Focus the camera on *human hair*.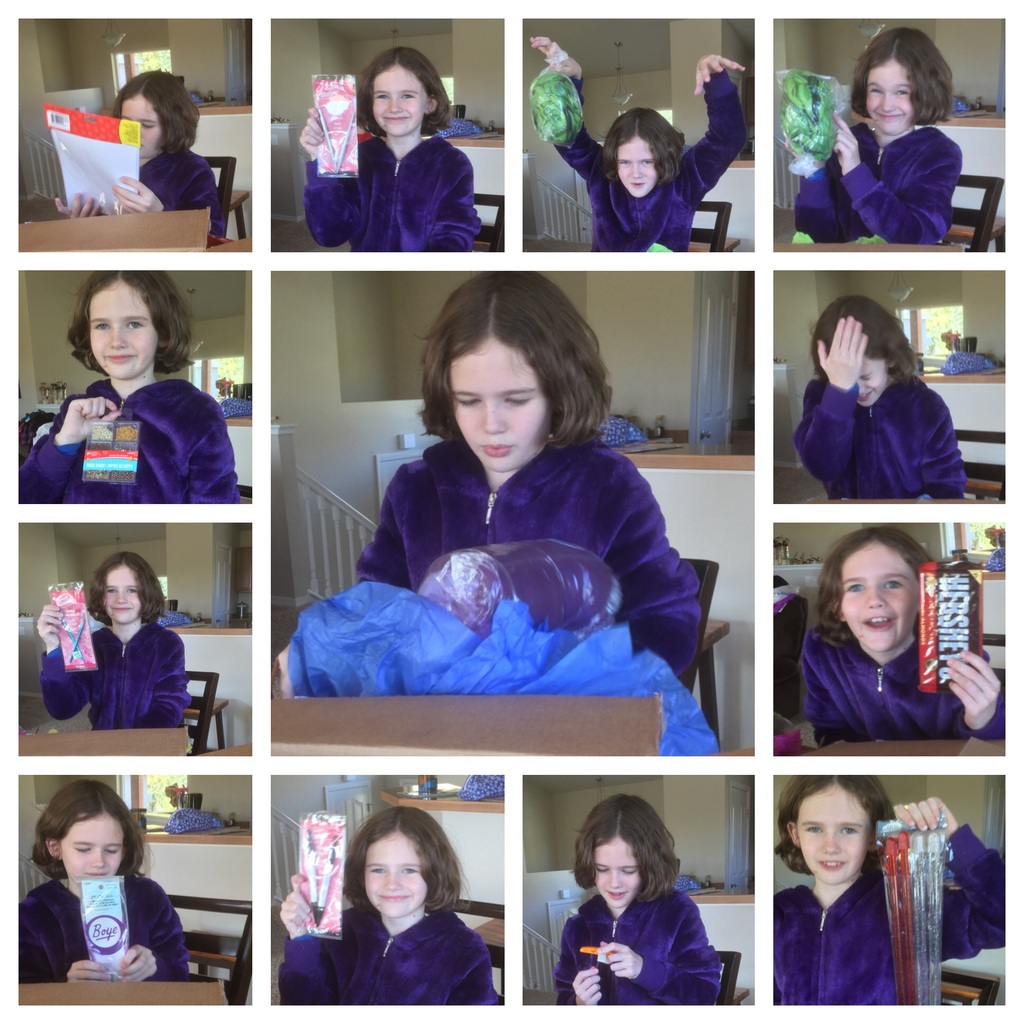
Focus region: 849 26 952 131.
